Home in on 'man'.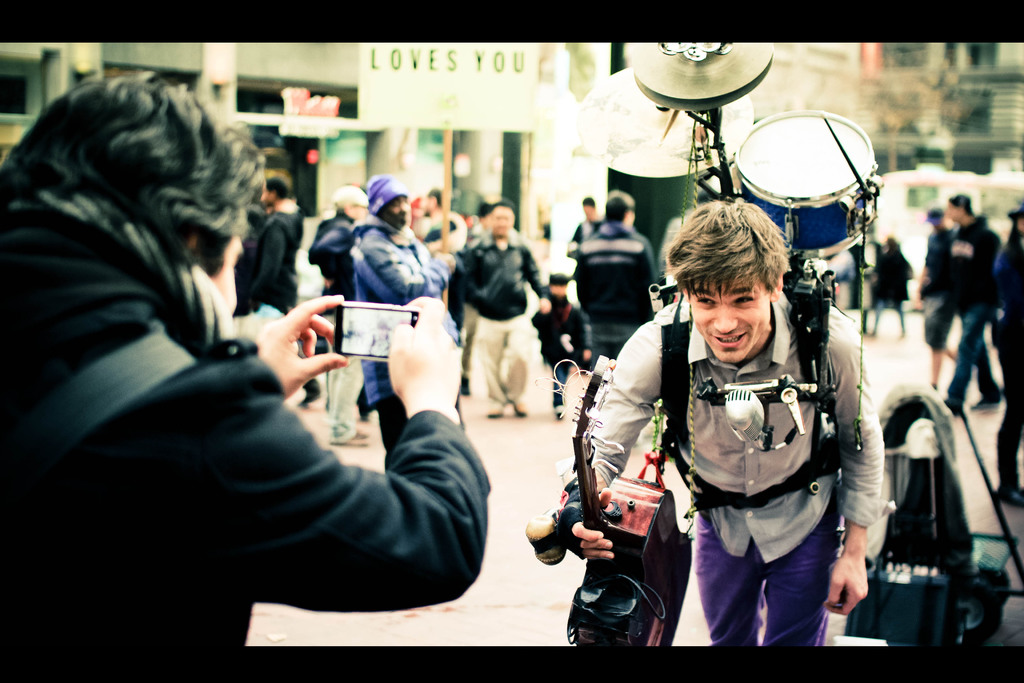
Homed in at bbox=[936, 194, 996, 415].
